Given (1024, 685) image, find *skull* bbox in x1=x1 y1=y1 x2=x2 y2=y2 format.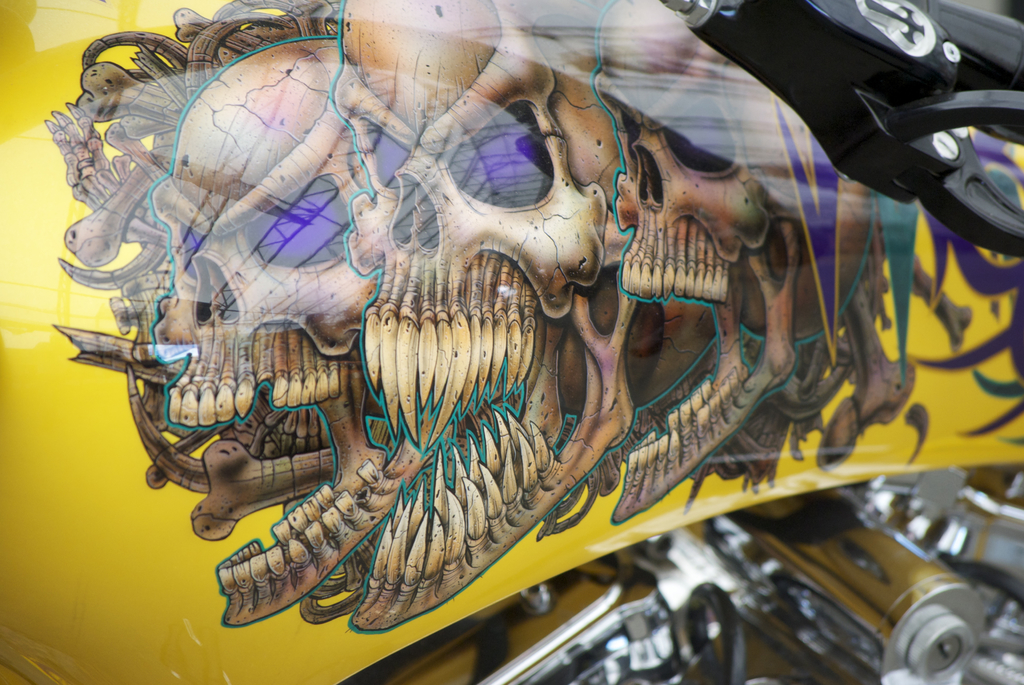
x1=156 y1=30 x2=417 y2=628.
